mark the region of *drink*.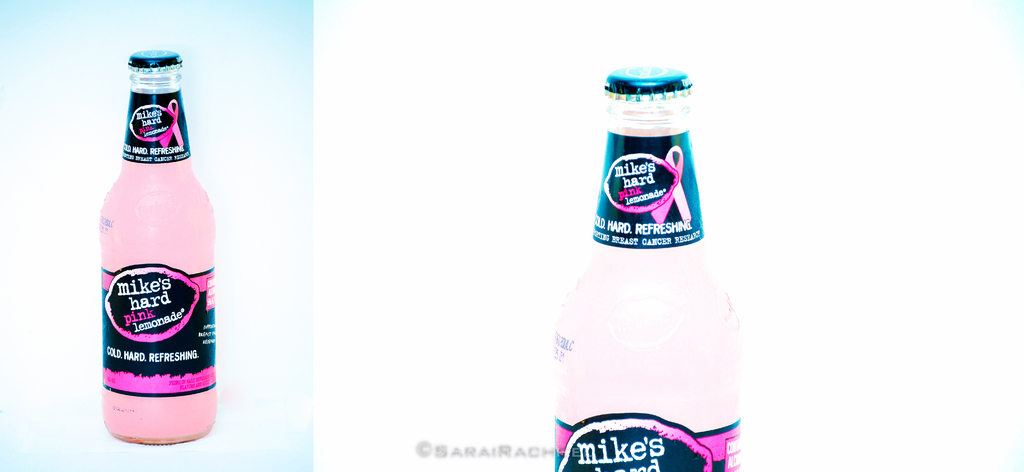
Region: x1=93, y1=64, x2=211, y2=454.
